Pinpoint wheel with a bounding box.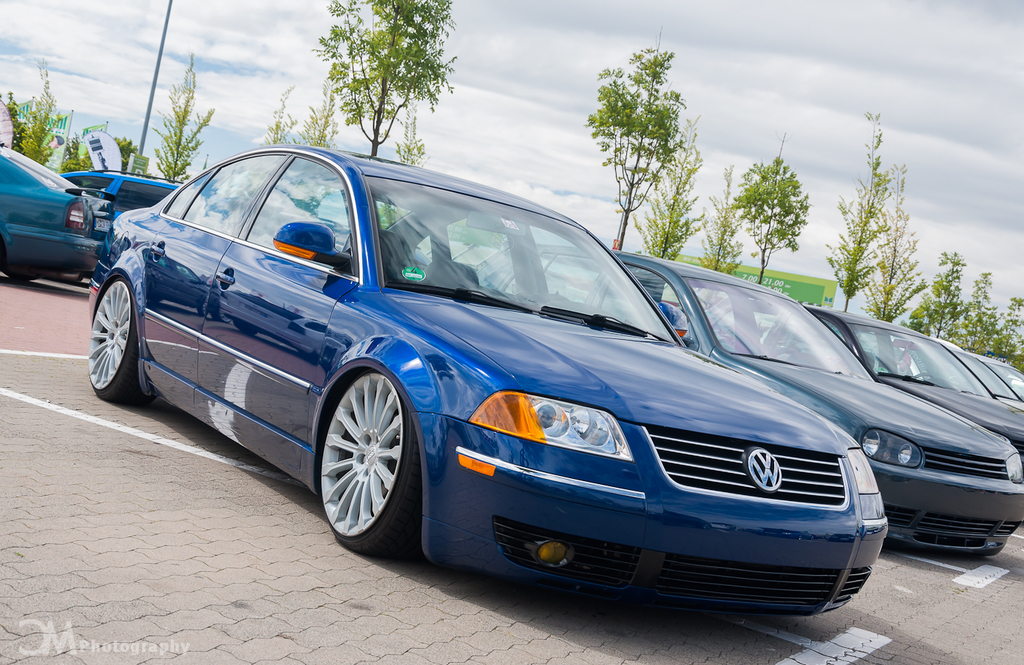
<region>316, 358, 430, 562</region>.
